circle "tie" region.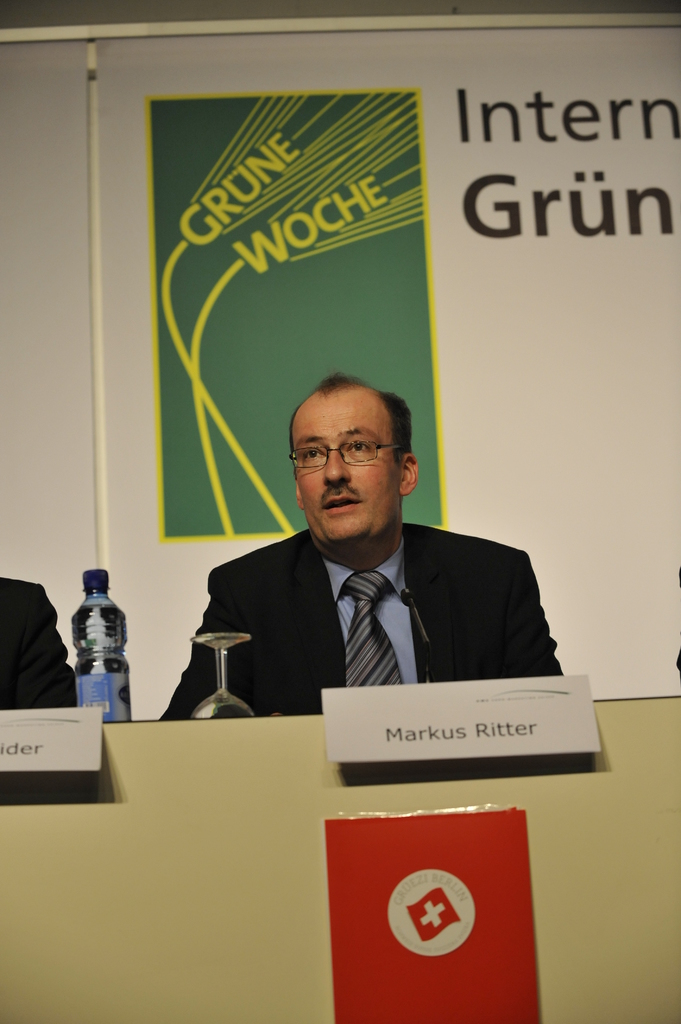
Region: [340,573,403,684].
